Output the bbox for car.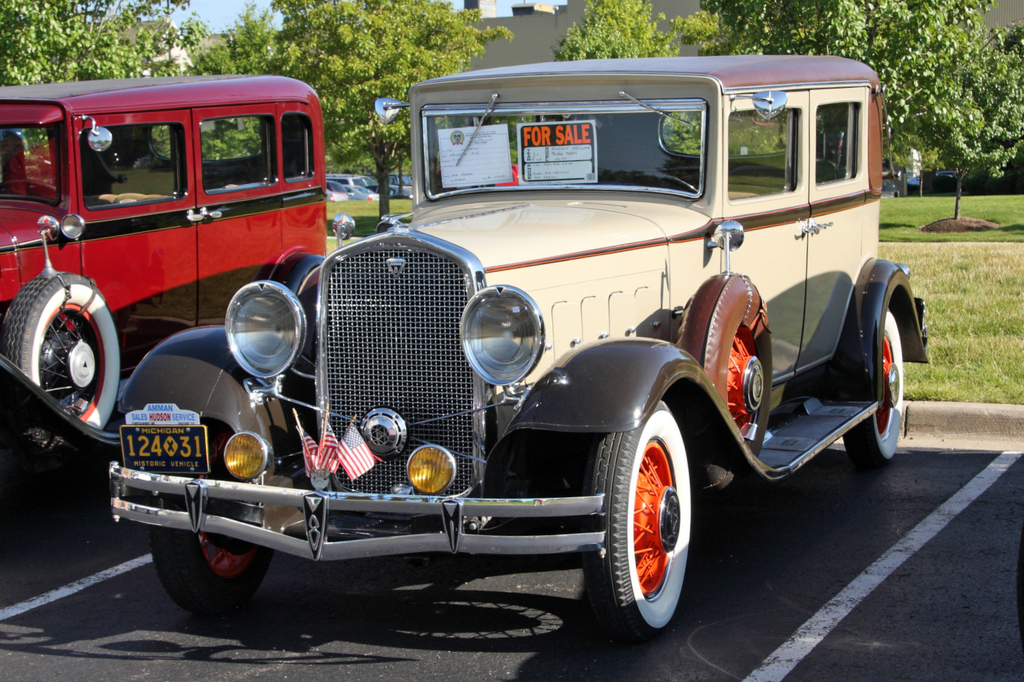
{"left": 341, "top": 170, "right": 369, "bottom": 187}.
